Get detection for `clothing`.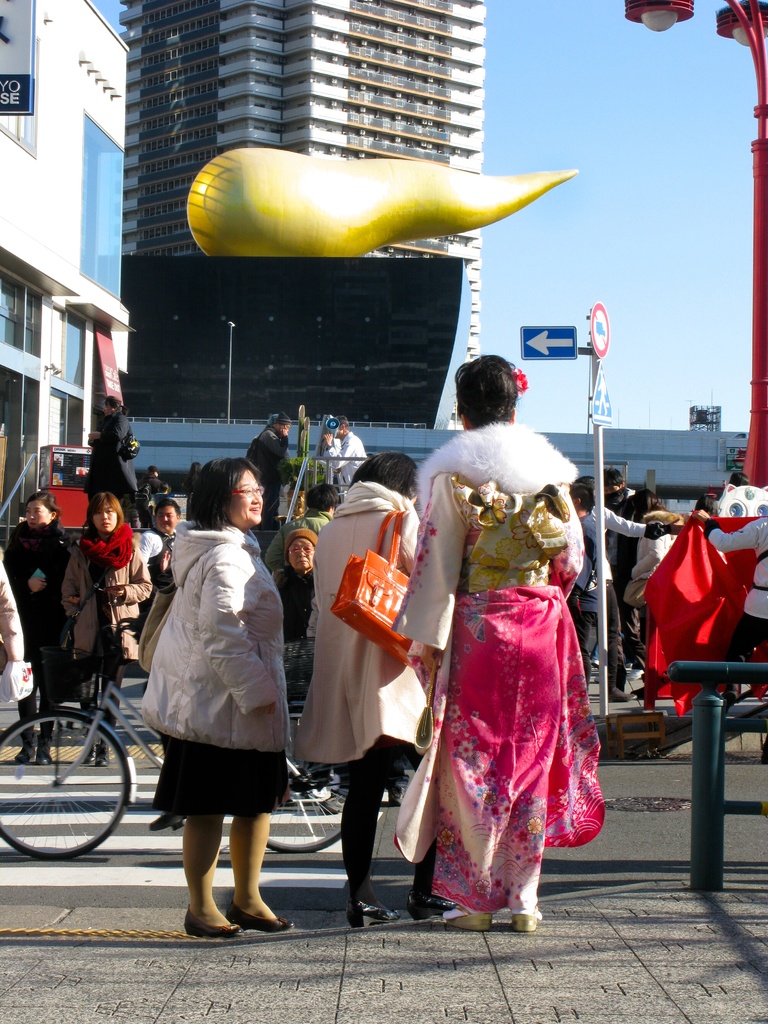
Detection: BBox(568, 501, 659, 696).
